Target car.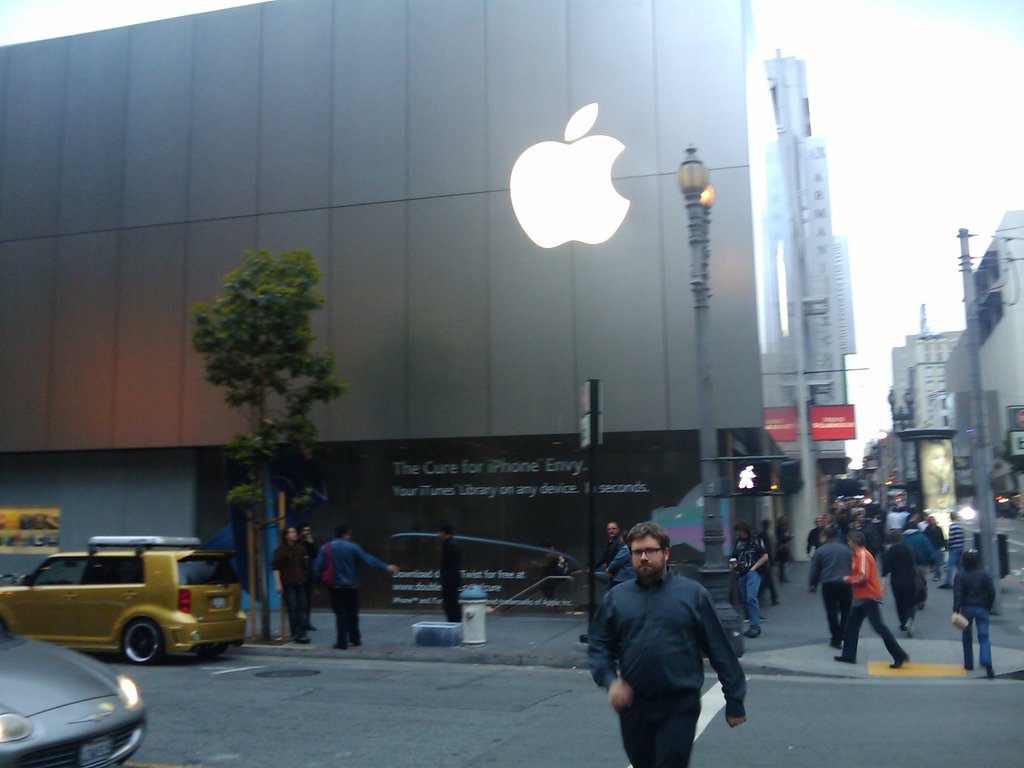
Target region: box=[9, 538, 245, 680].
